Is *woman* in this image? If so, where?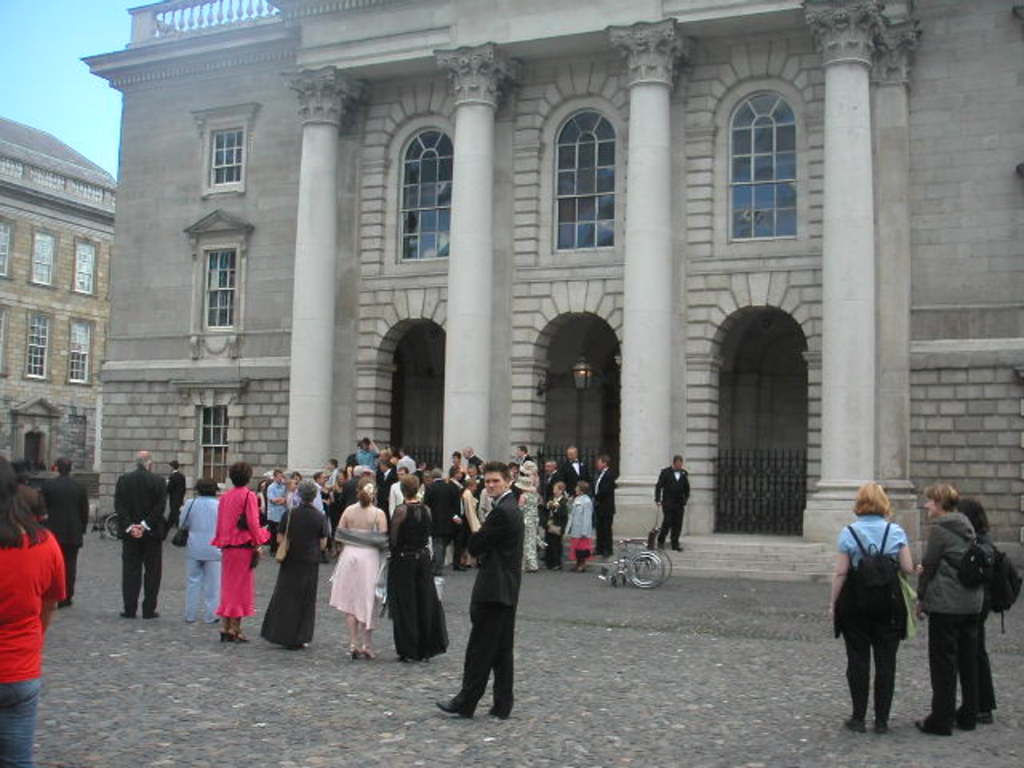
Yes, at pyautogui.locateOnScreen(178, 475, 222, 626).
